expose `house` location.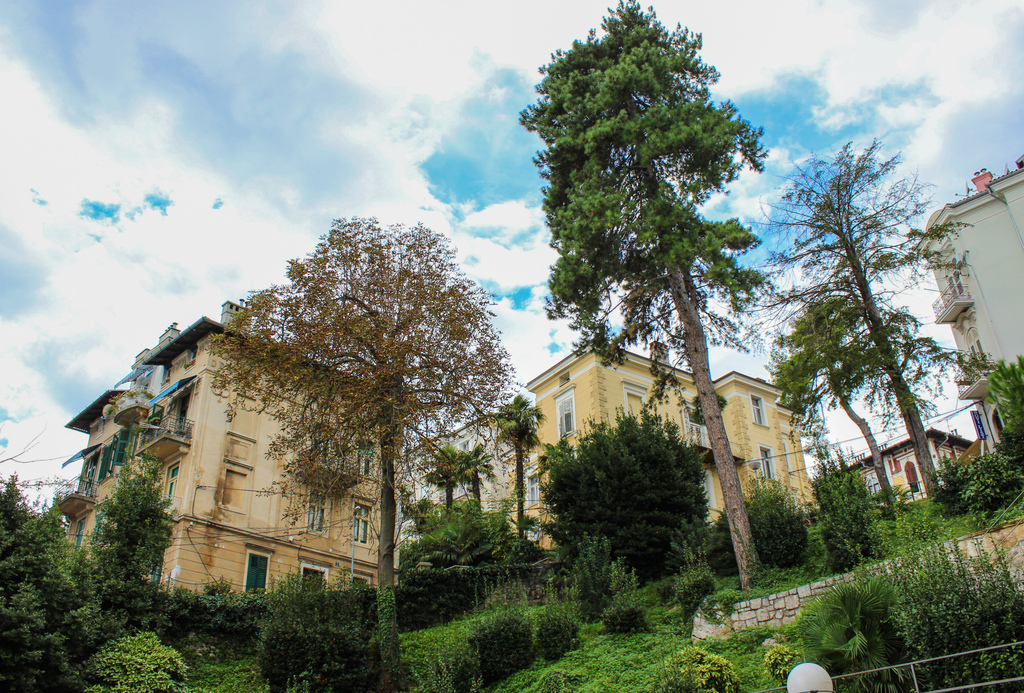
Exposed at detection(808, 419, 980, 513).
